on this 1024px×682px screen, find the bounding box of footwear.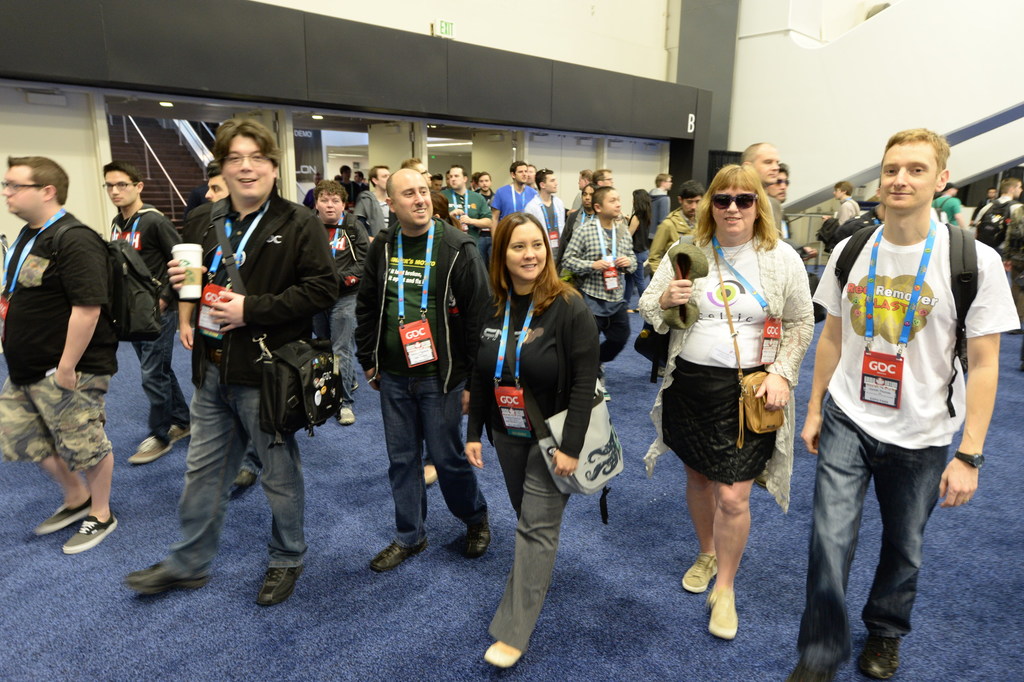
Bounding box: [125,435,171,465].
